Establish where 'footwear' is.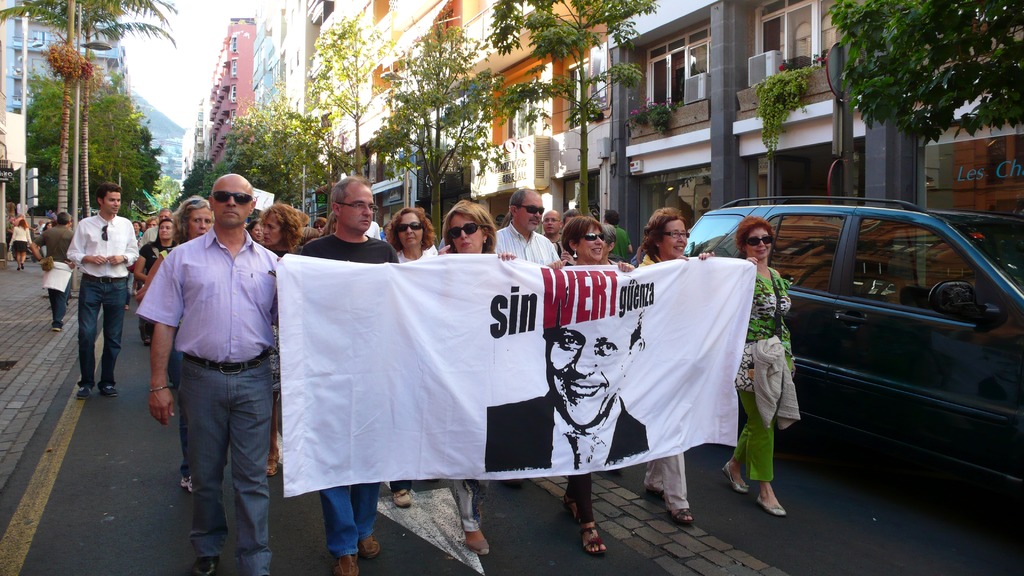
Established at BBox(563, 497, 577, 524).
